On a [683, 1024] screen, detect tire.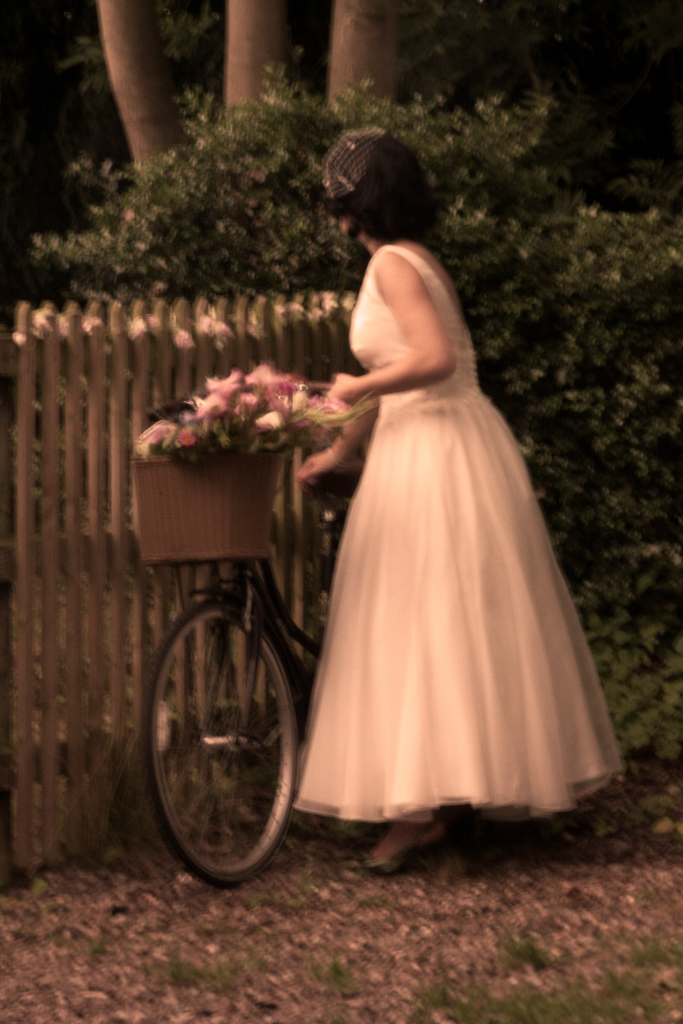
locate(172, 598, 302, 885).
